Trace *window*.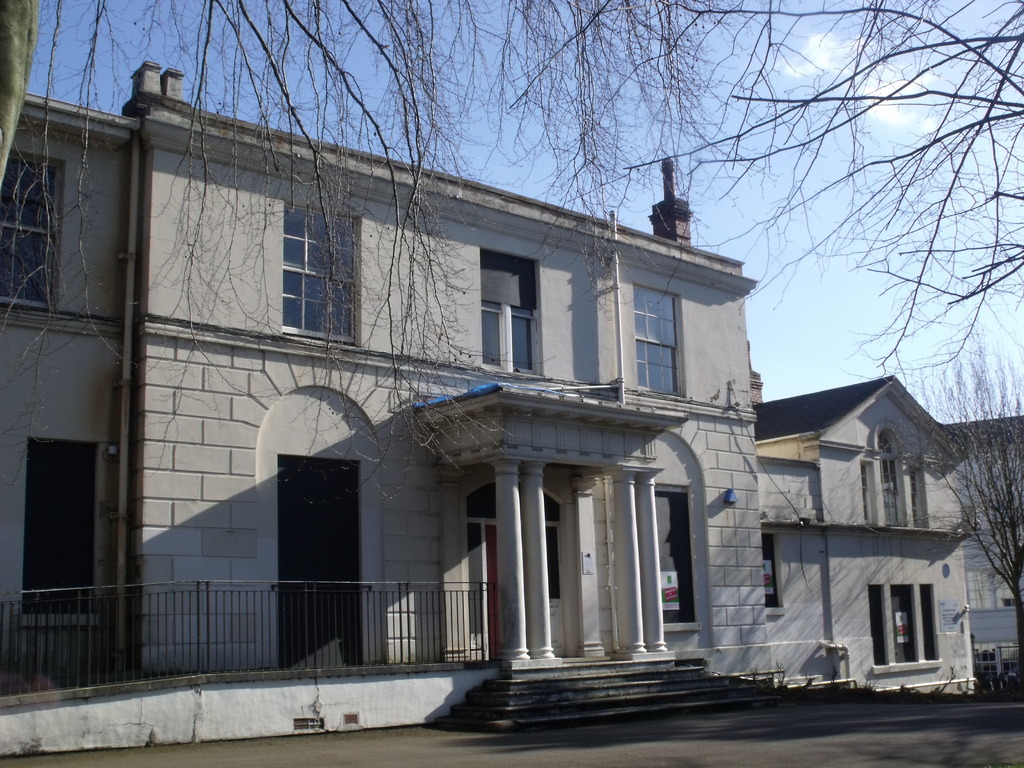
Traced to [483, 253, 536, 378].
